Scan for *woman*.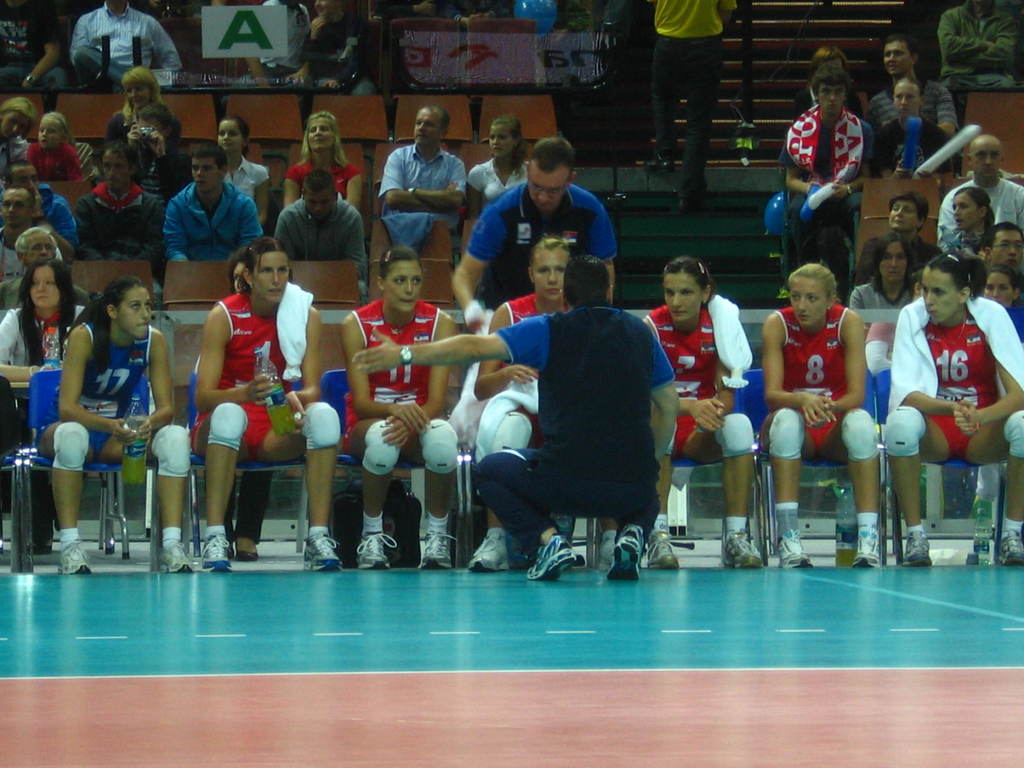
Scan result: region(877, 251, 1023, 568).
